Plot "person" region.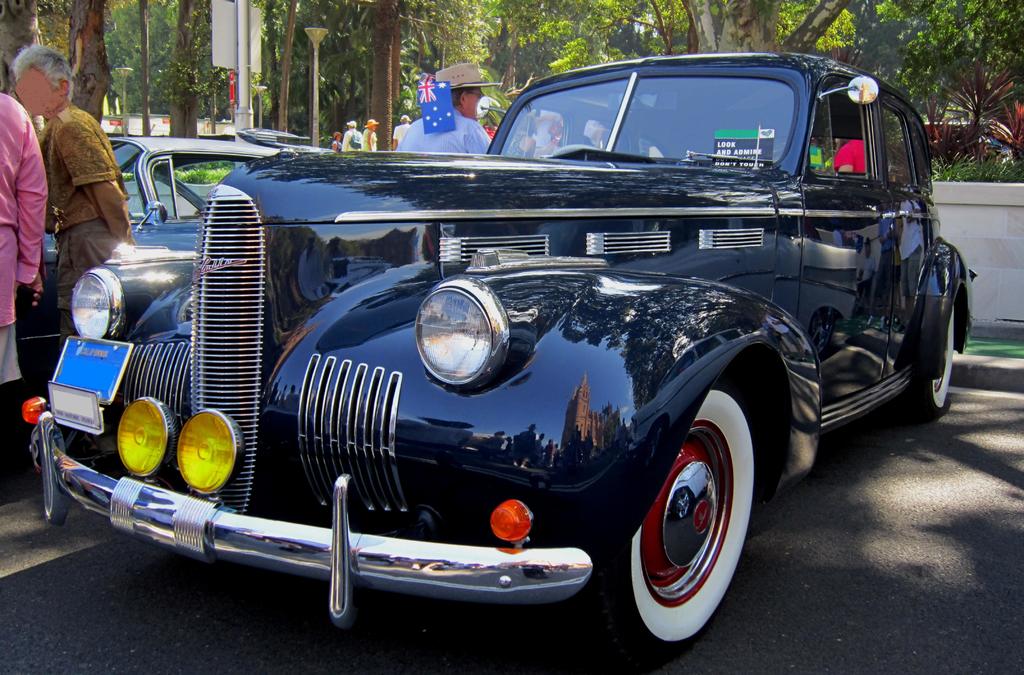
Plotted at select_region(833, 133, 866, 170).
